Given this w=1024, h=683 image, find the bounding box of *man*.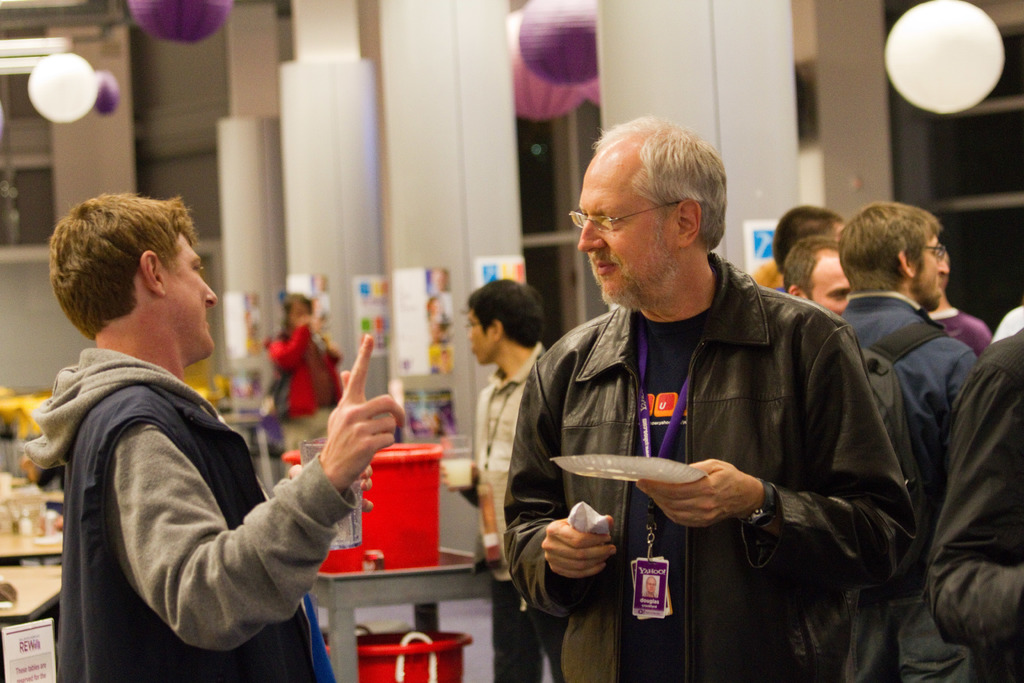
bbox=[787, 235, 854, 318].
